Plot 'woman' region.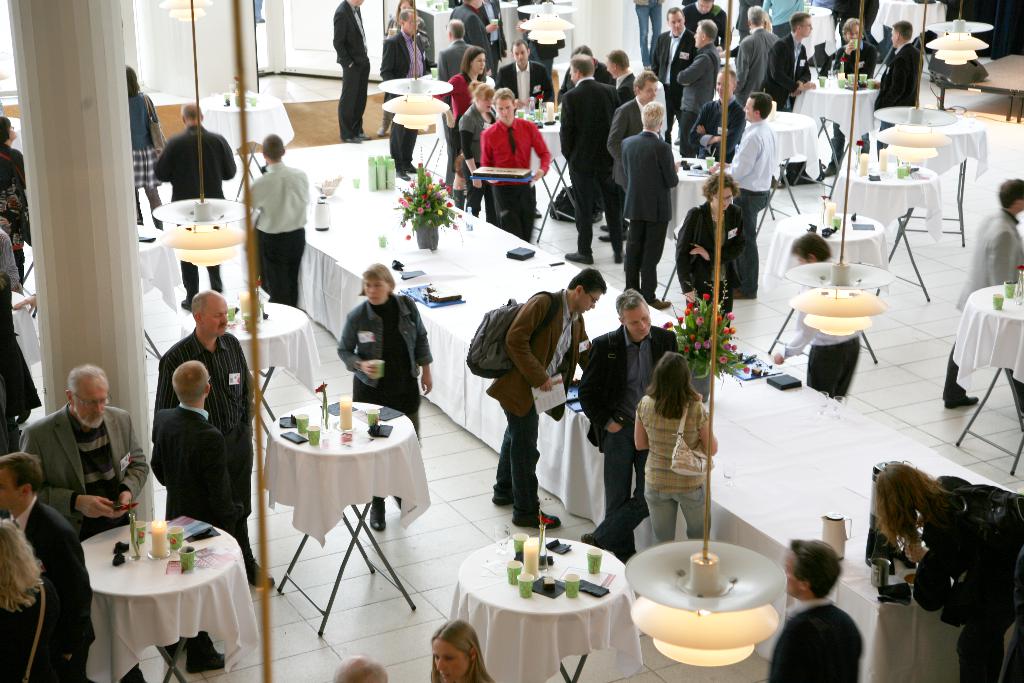
Plotted at [left=874, top=460, right=1023, bottom=682].
